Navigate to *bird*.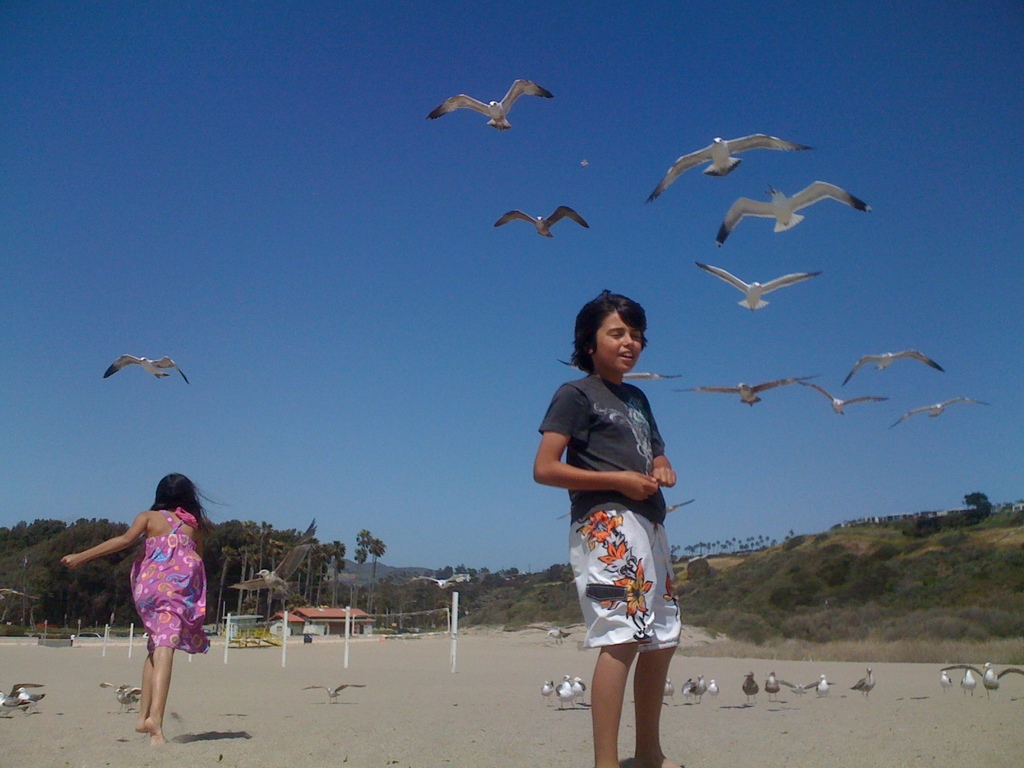
Navigation target: rect(297, 680, 361, 710).
